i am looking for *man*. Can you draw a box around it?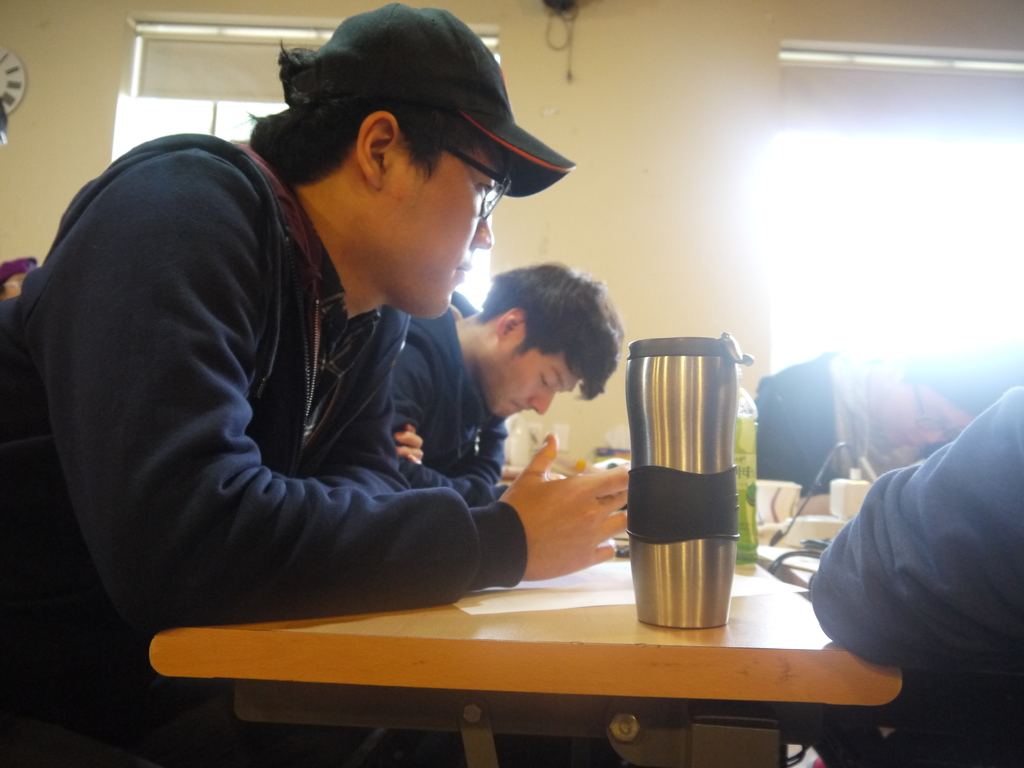
Sure, the bounding box is [left=391, top=259, right=622, bottom=491].
